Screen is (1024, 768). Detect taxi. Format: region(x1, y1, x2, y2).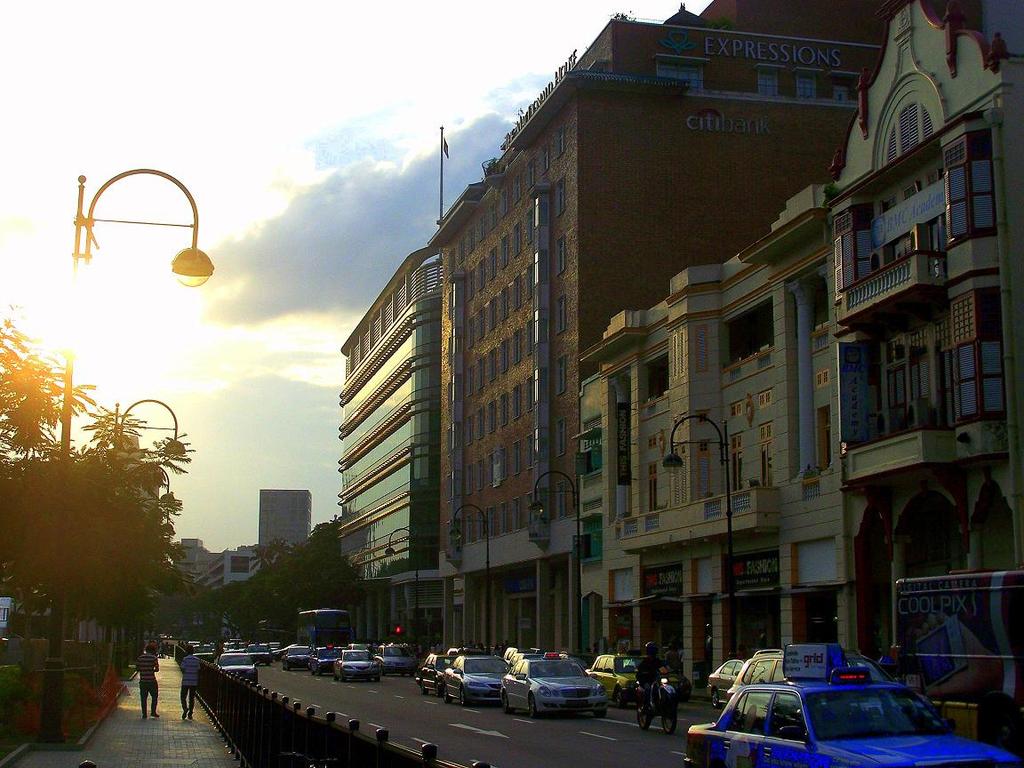
region(244, 642, 272, 663).
